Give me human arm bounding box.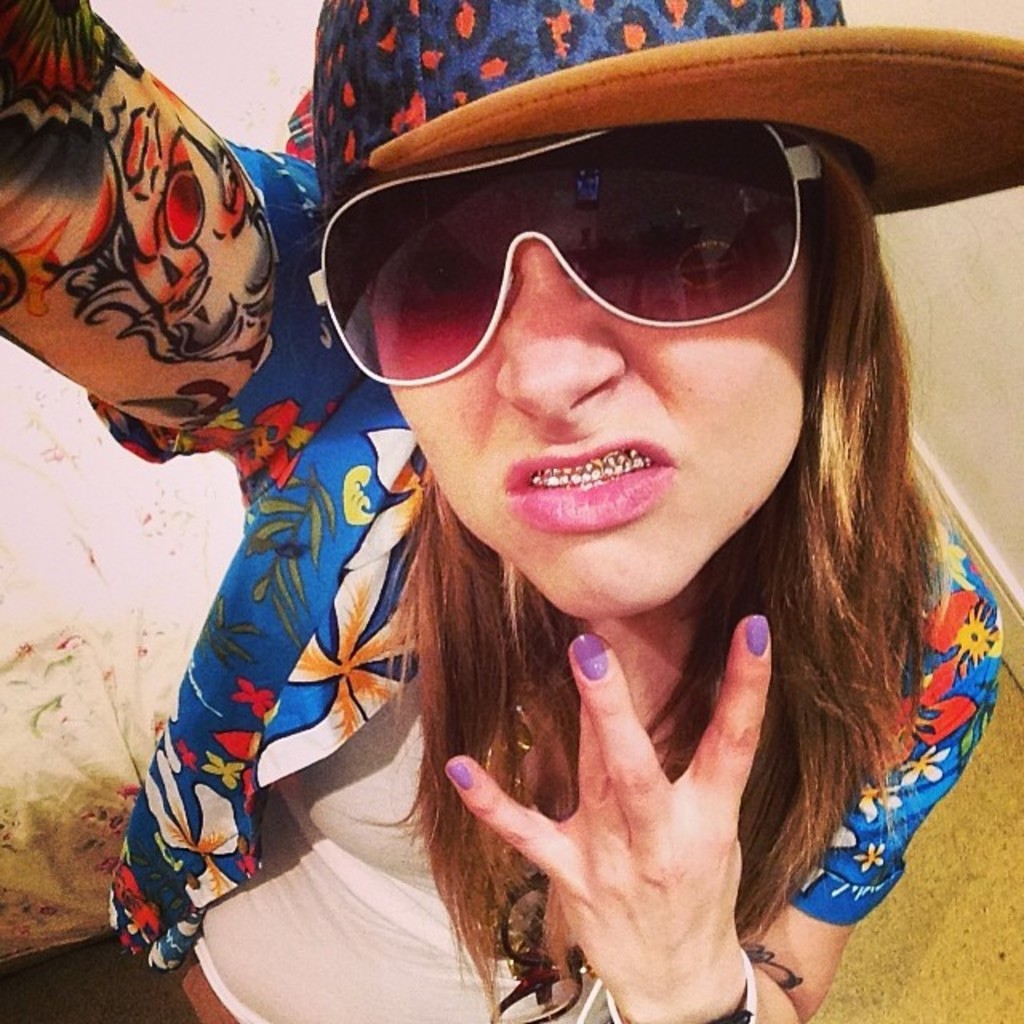
<box>435,558,1006,1022</box>.
